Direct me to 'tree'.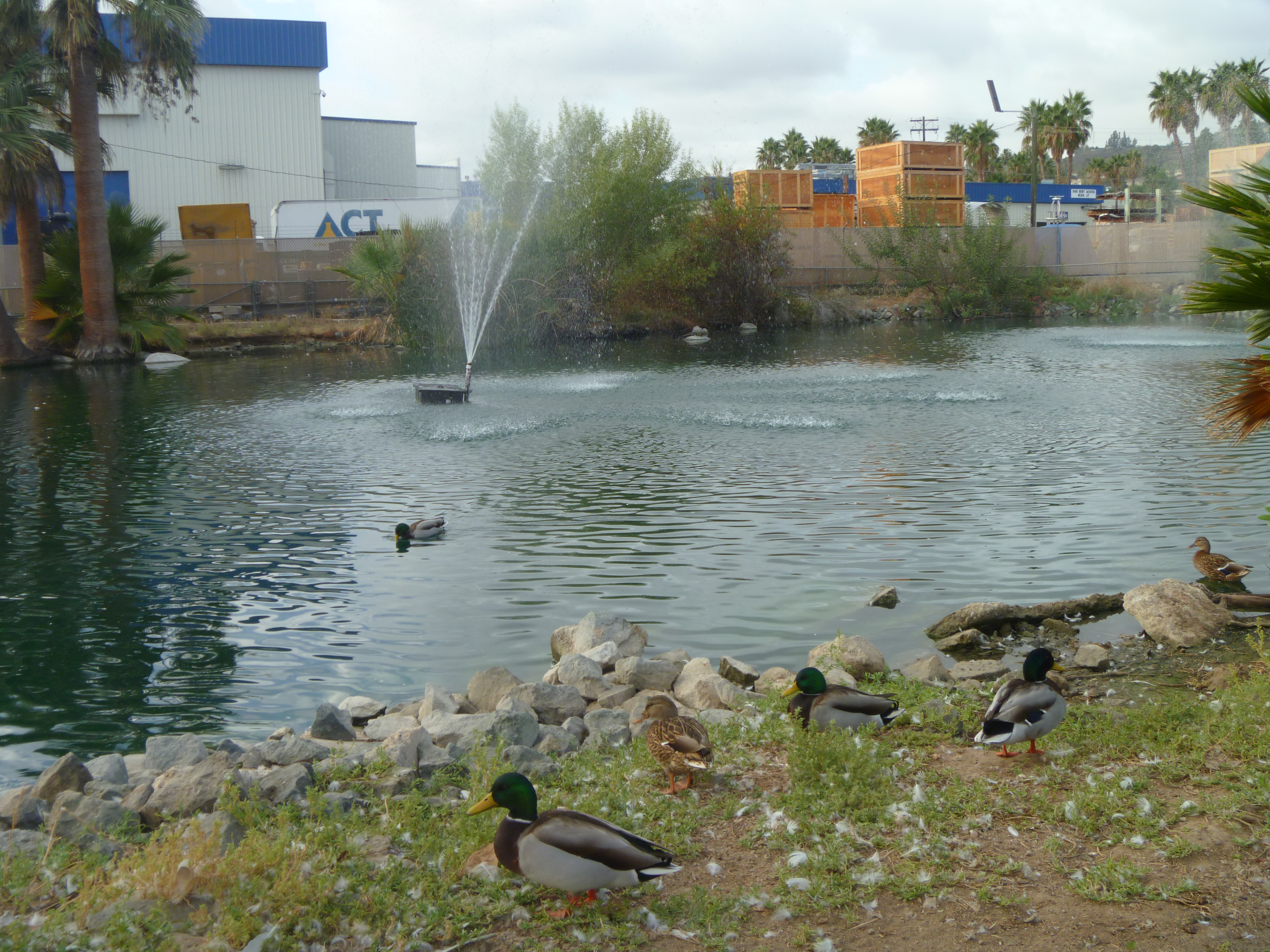
Direction: (left=285, top=42, right=291, bottom=51).
